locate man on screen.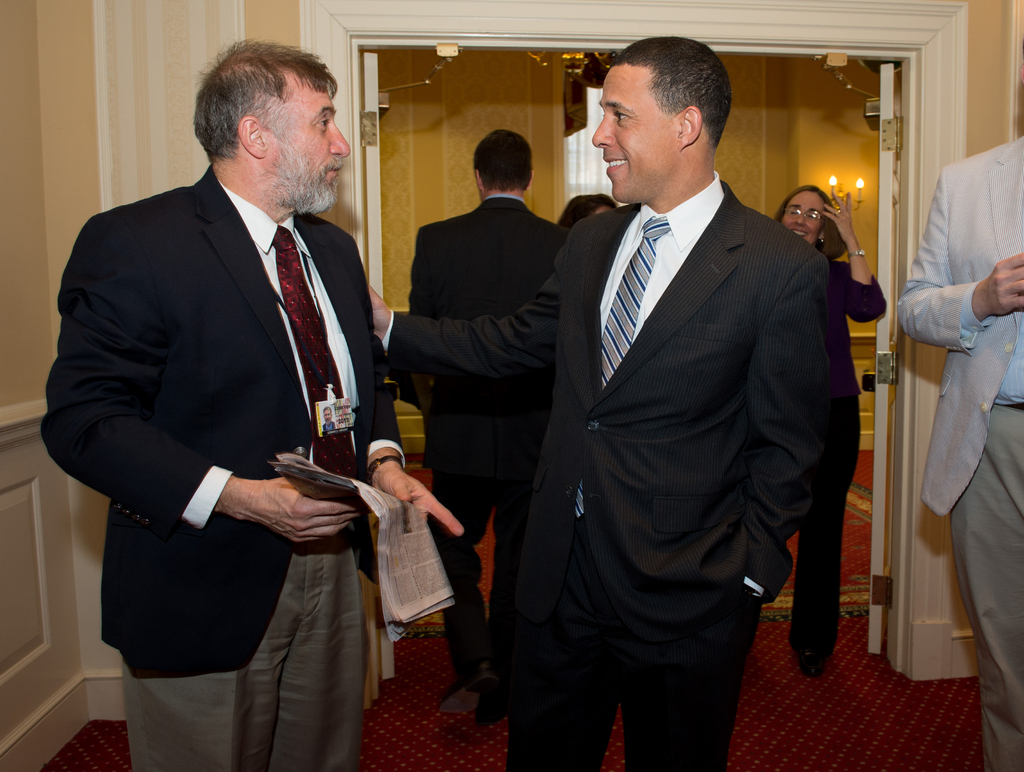
On screen at detection(63, 31, 420, 750).
